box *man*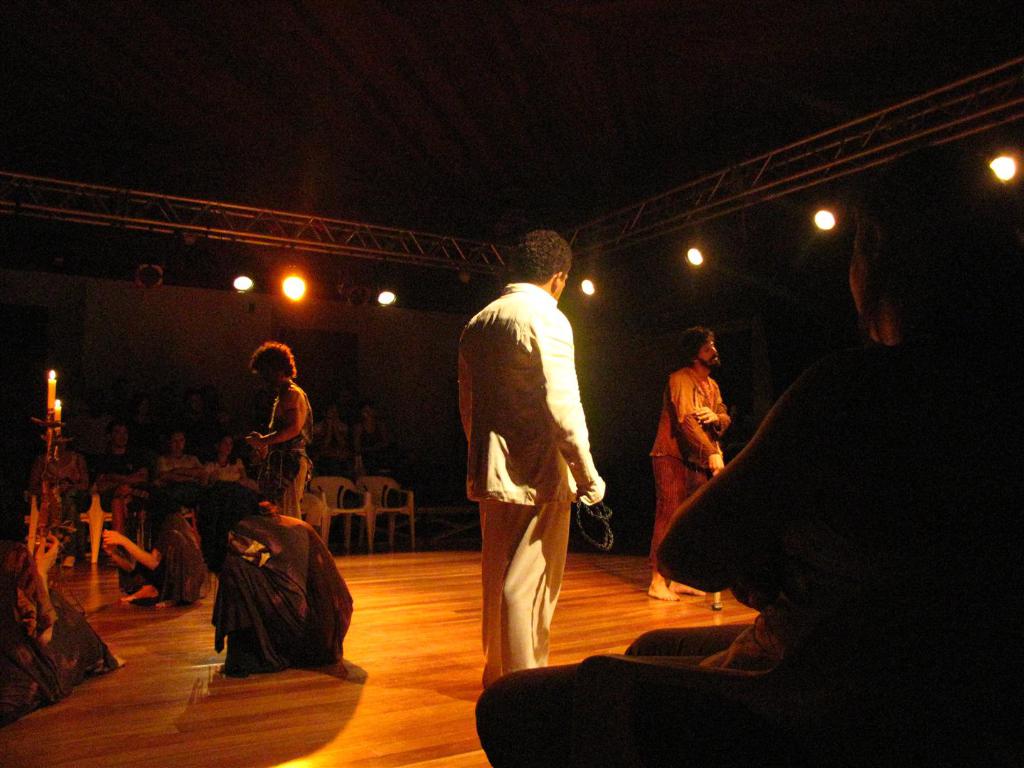
locate(245, 340, 312, 519)
